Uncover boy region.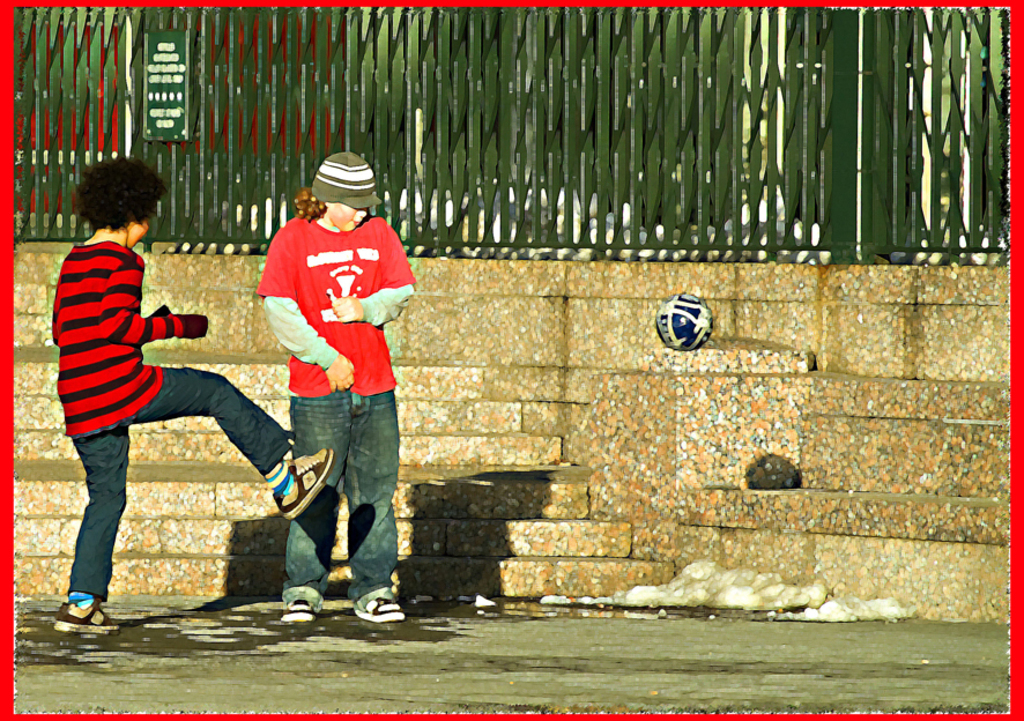
Uncovered: box=[52, 155, 336, 635].
